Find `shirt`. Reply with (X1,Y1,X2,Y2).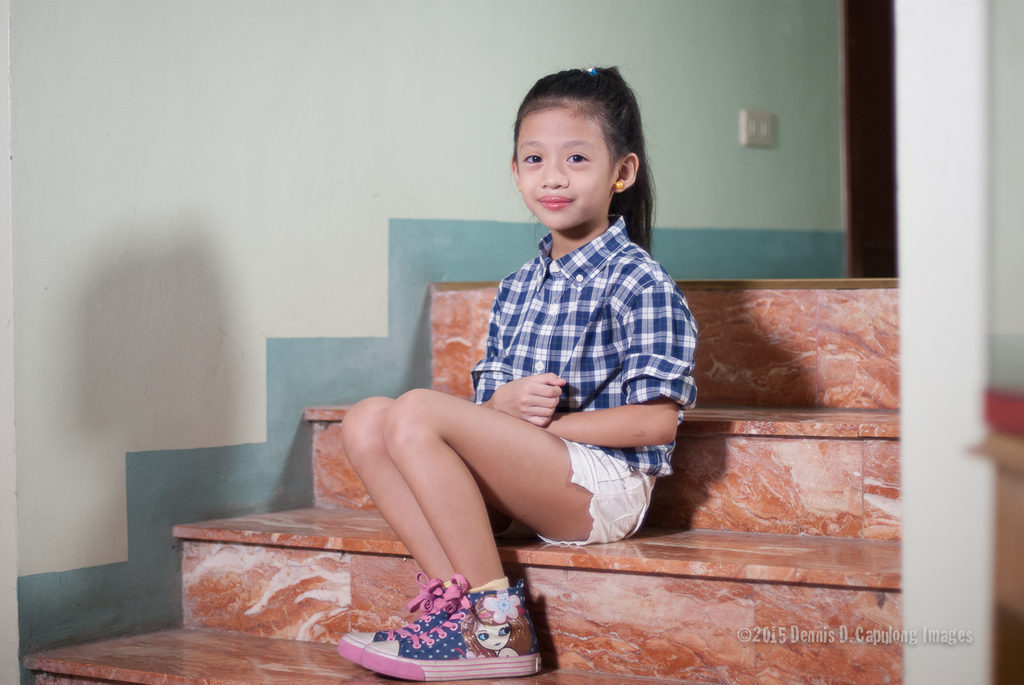
(473,215,695,477).
